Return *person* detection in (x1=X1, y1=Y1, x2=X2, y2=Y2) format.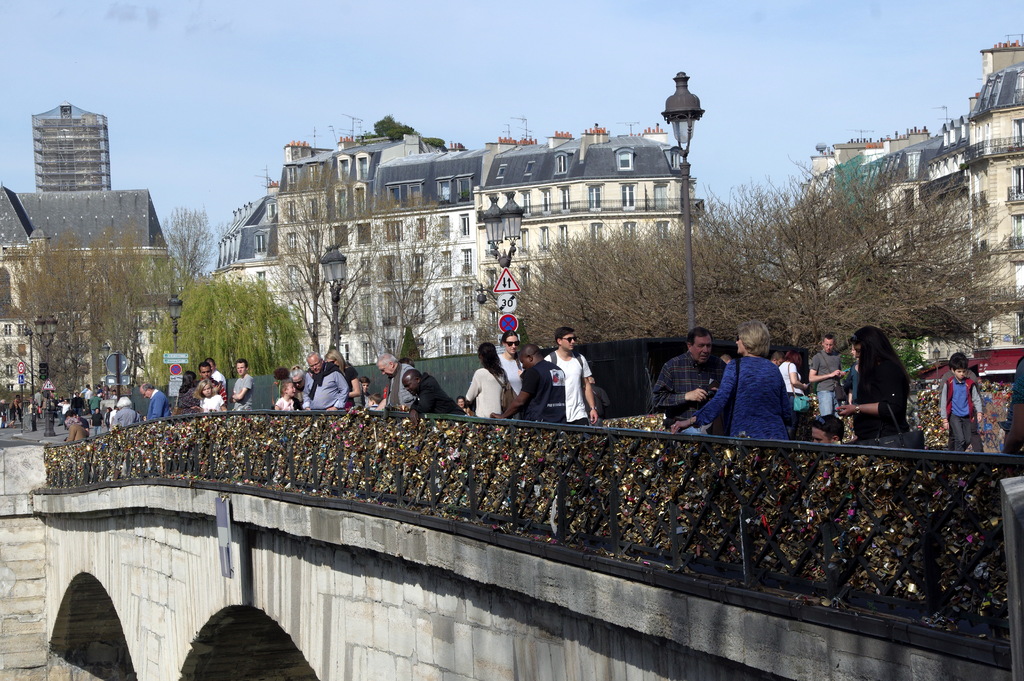
(x1=495, y1=333, x2=528, y2=389).
